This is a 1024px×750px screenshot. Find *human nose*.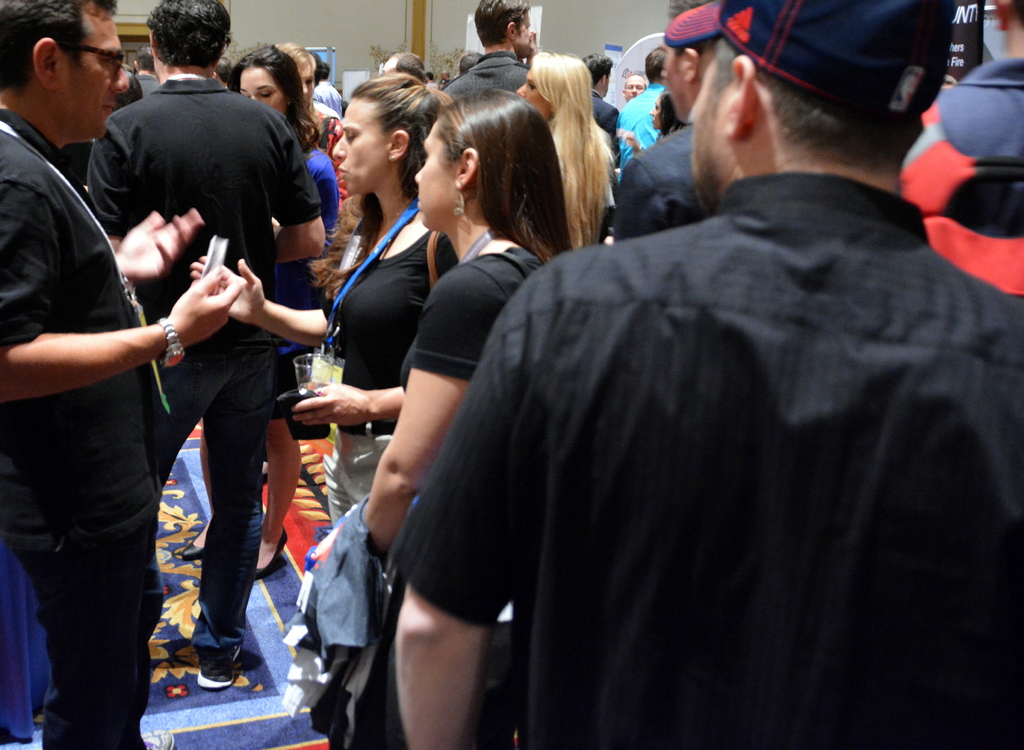
Bounding box: [left=518, top=86, right=525, bottom=97].
